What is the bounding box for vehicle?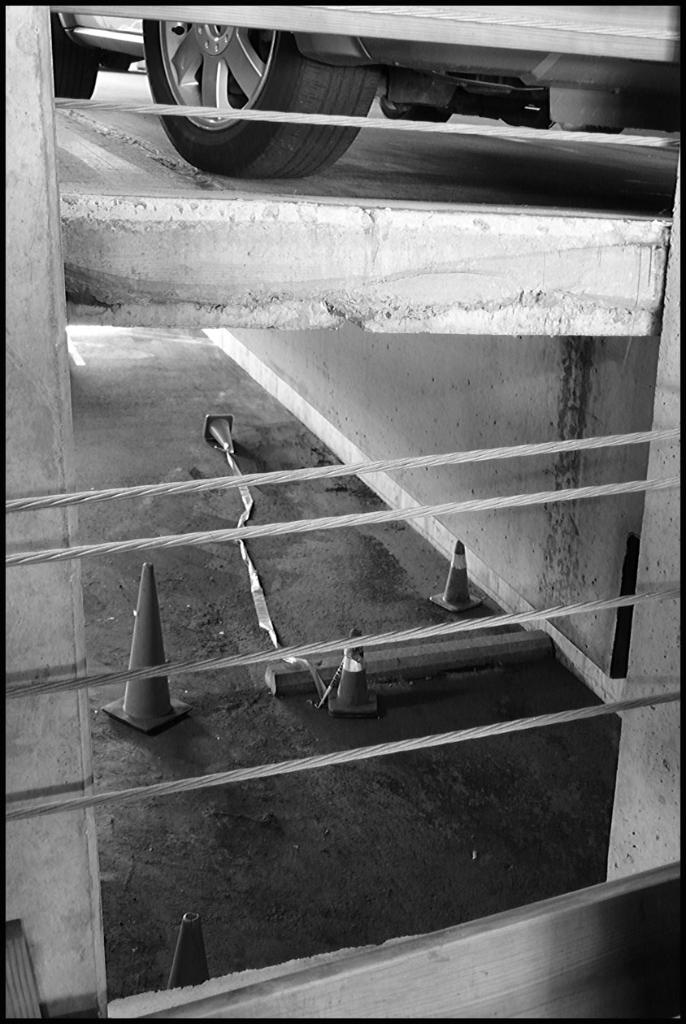
bbox=(57, 7, 651, 176).
